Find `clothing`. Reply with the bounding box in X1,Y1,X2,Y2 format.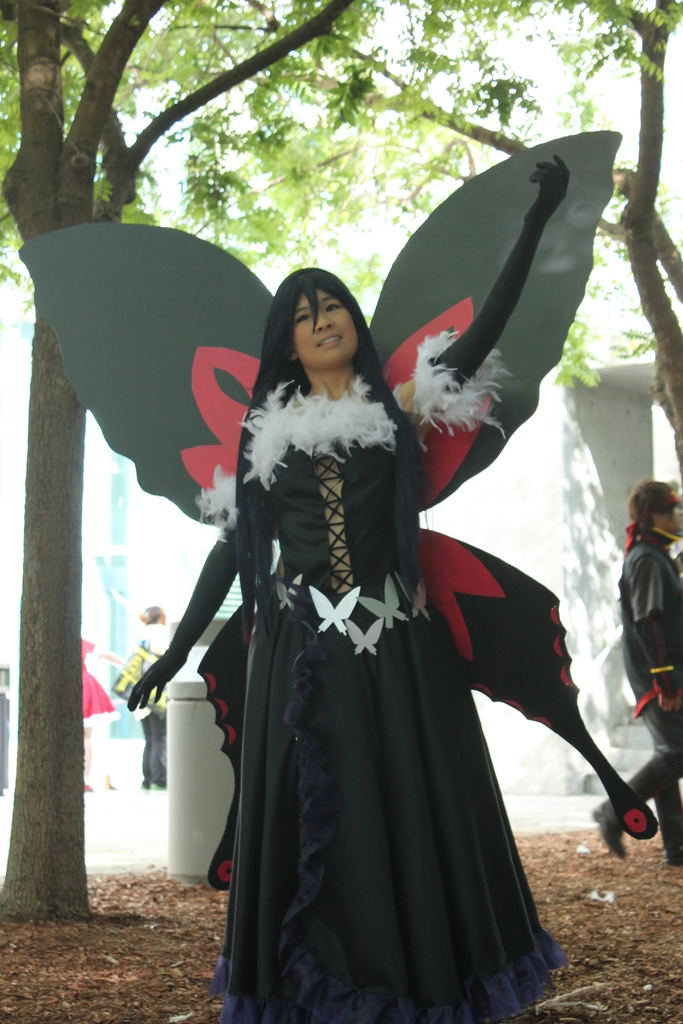
131,616,170,784.
